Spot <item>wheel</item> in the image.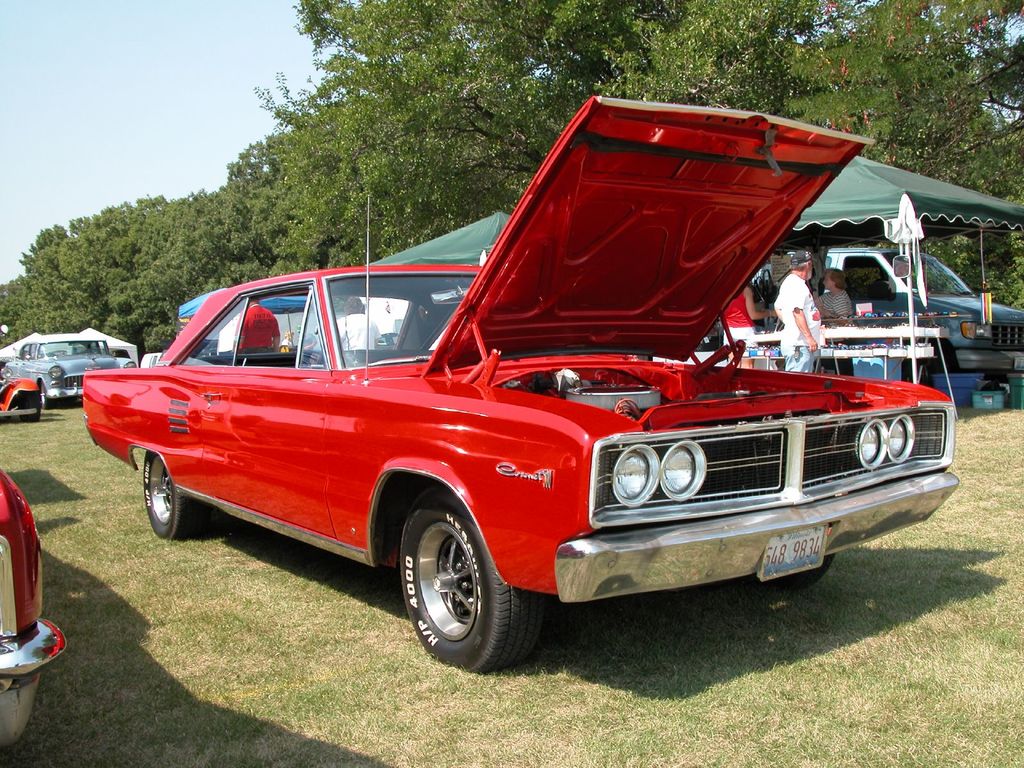
<item>wheel</item> found at x1=38, y1=378, x2=50, y2=415.
